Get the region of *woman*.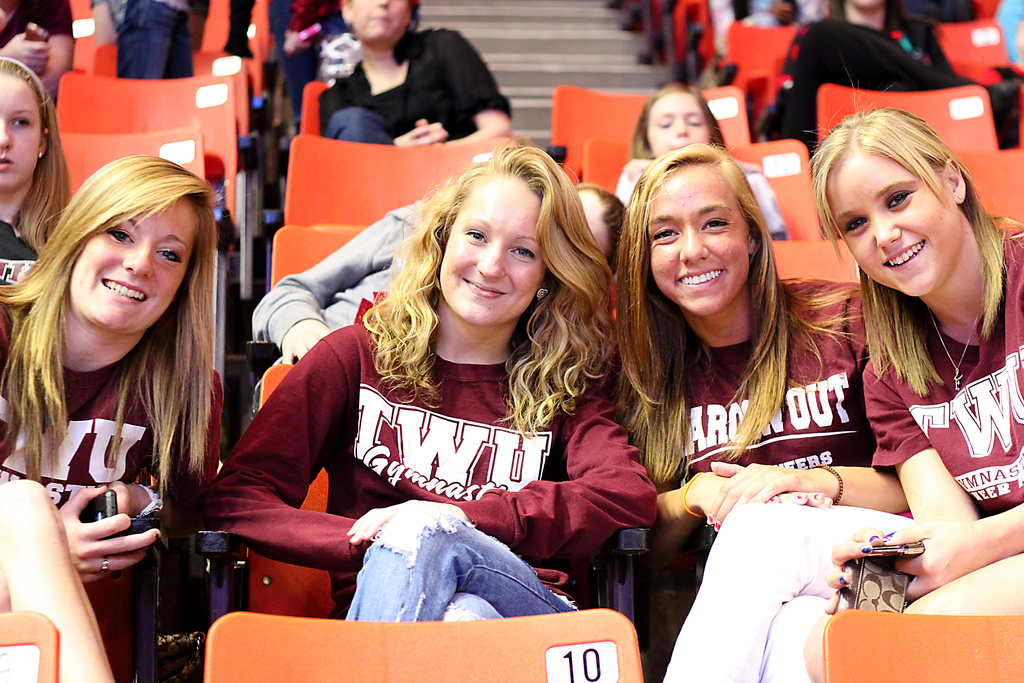
left=803, top=99, right=1023, bottom=677.
